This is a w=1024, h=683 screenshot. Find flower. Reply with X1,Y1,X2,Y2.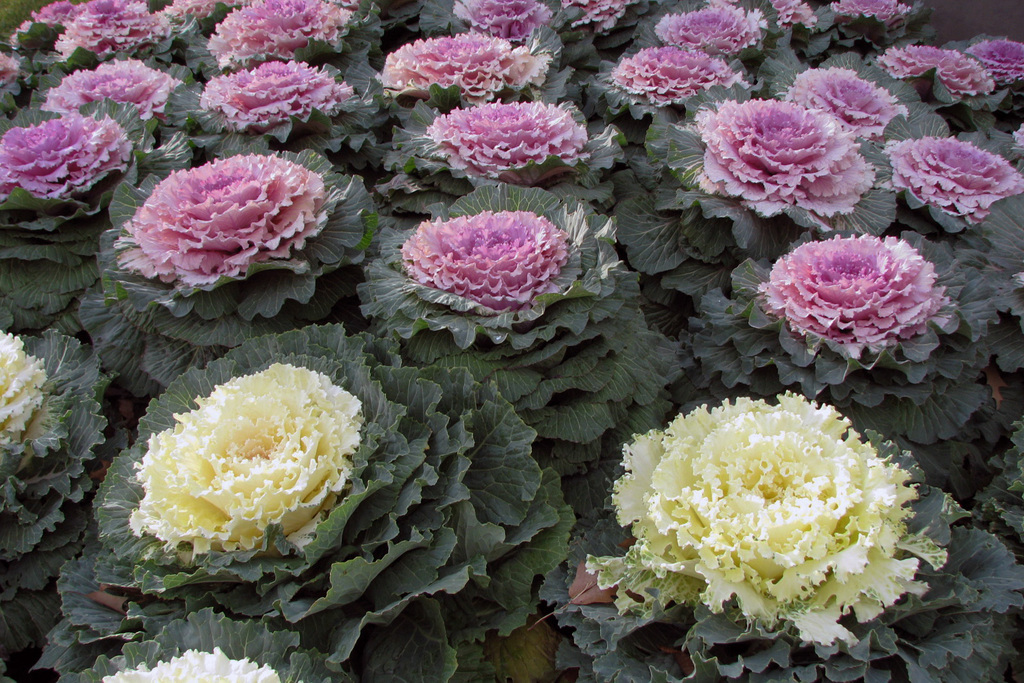
126,355,363,561.
